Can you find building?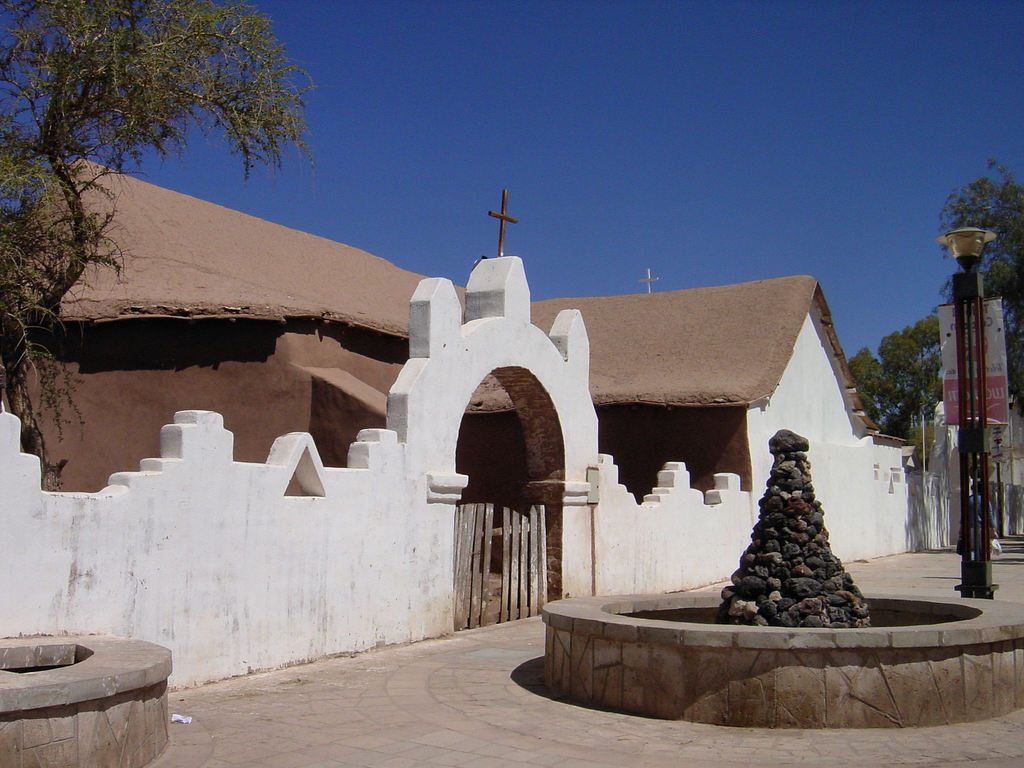
Yes, bounding box: 0 157 1023 694.
